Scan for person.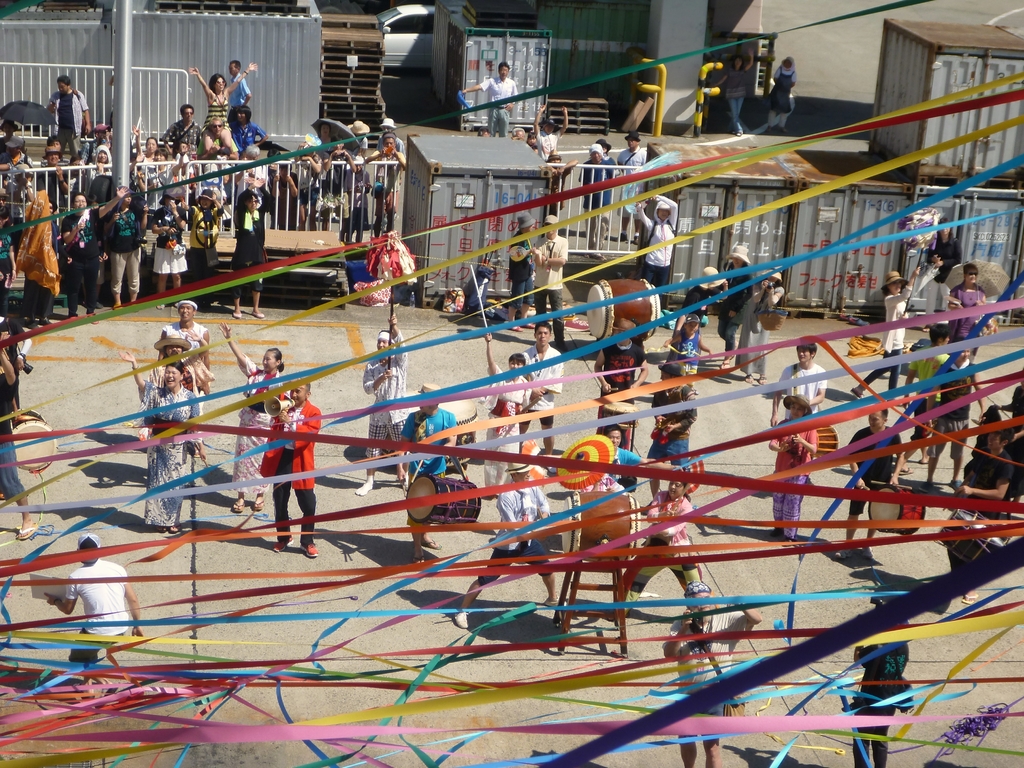
Scan result: pyautogui.locateOnScreen(538, 100, 567, 161).
